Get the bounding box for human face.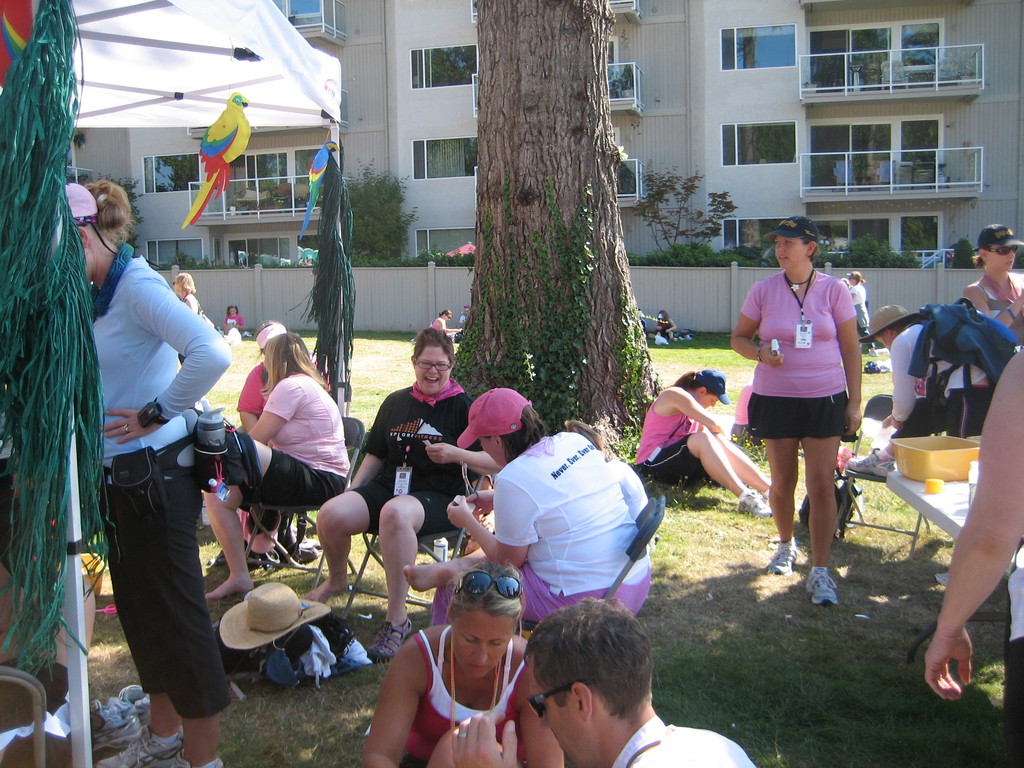
<box>700,395,717,407</box>.
